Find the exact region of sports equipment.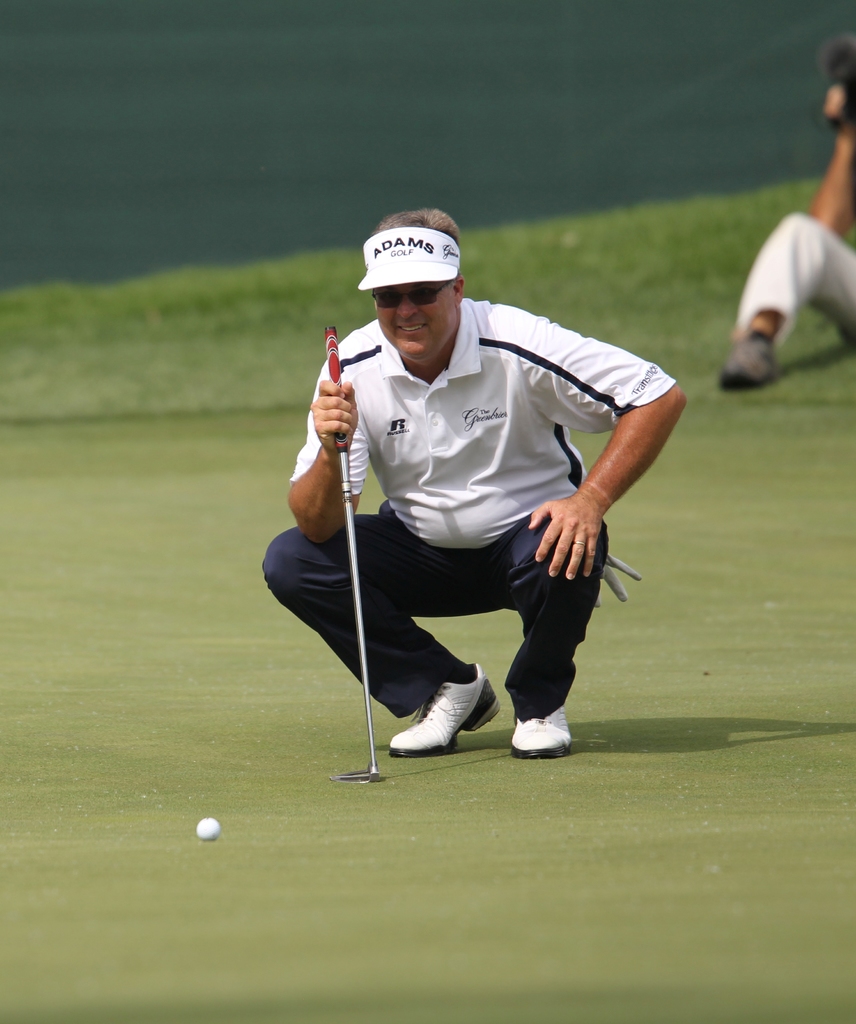
Exact region: bbox(194, 817, 222, 844).
